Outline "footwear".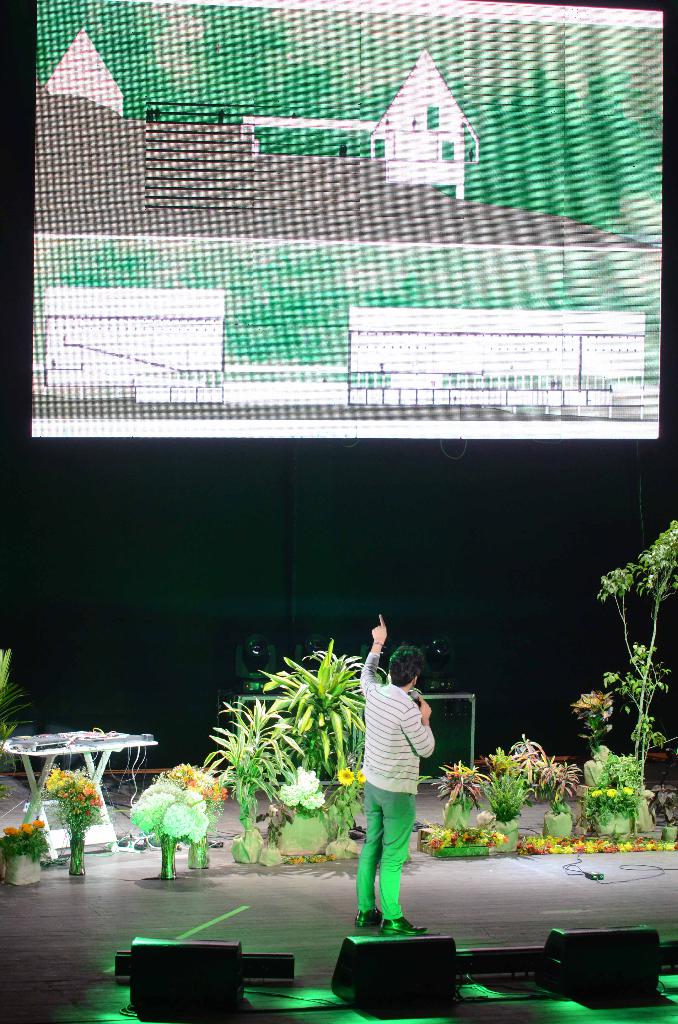
Outline: {"left": 353, "top": 908, "right": 383, "bottom": 927}.
